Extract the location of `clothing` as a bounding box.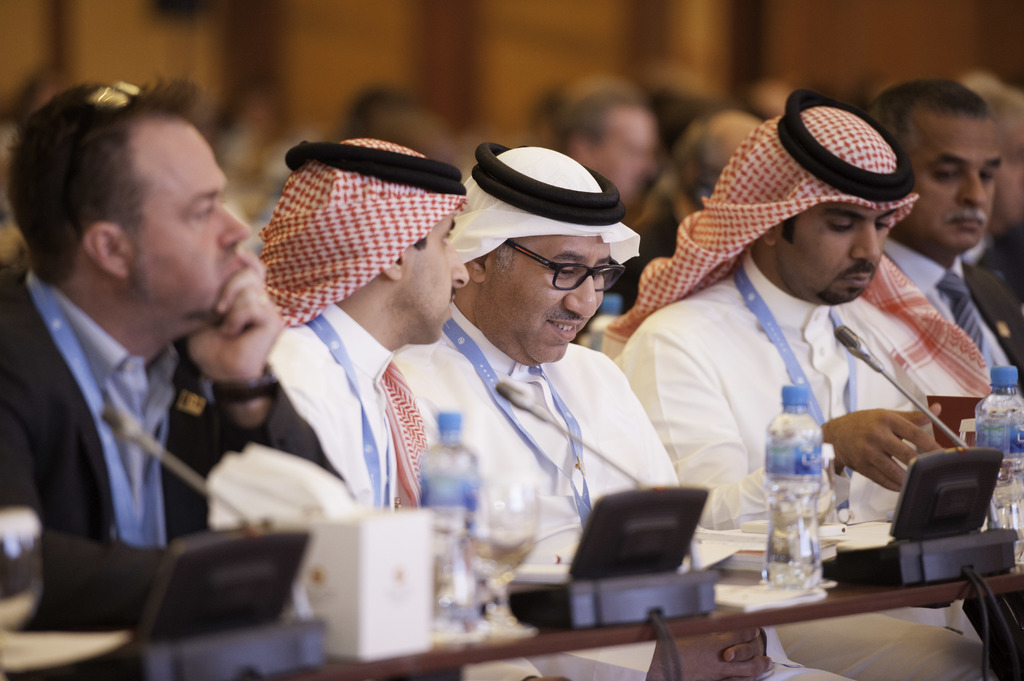
253 134 465 513.
